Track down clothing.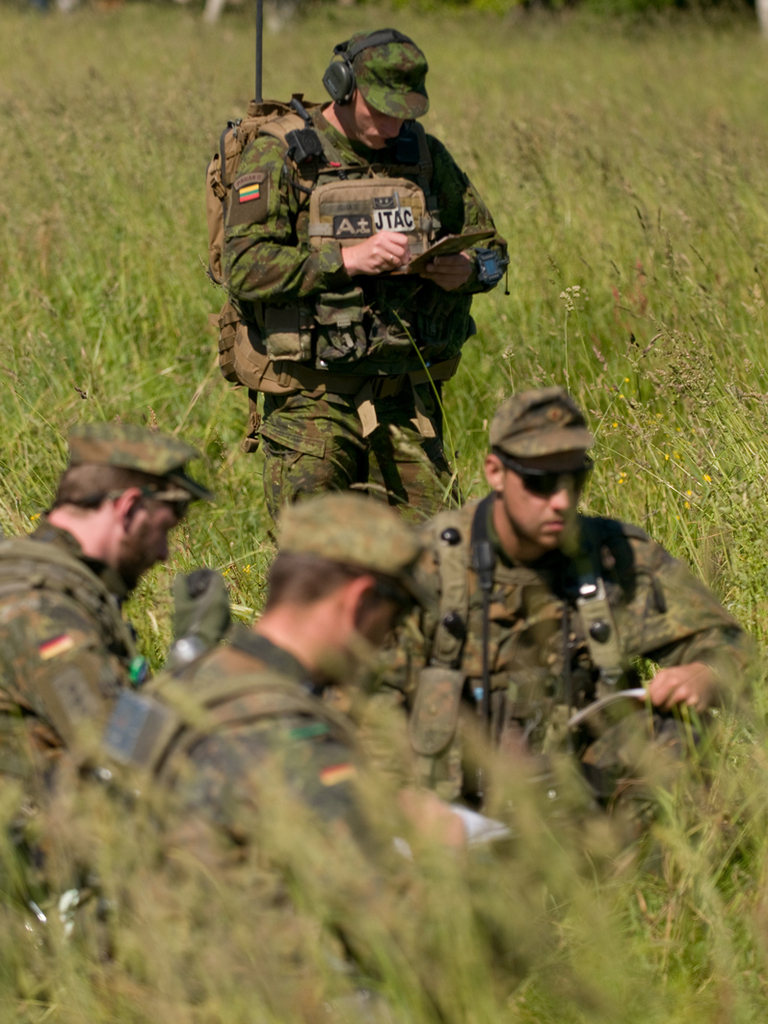
Tracked to (x1=224, y1=87, x2=517, y2=537).
